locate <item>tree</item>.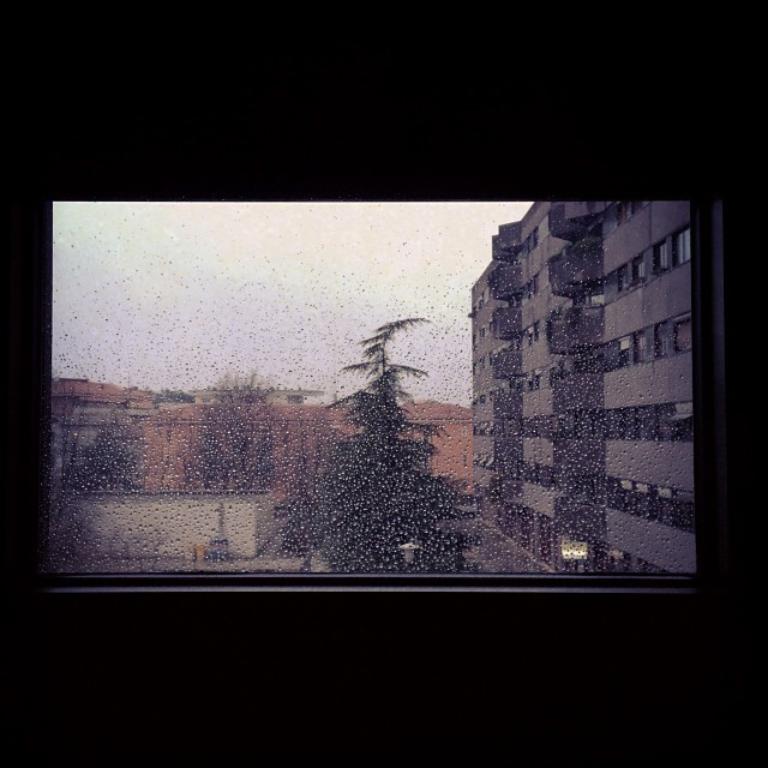
Bounding box: [310, 318, 476, 569].
